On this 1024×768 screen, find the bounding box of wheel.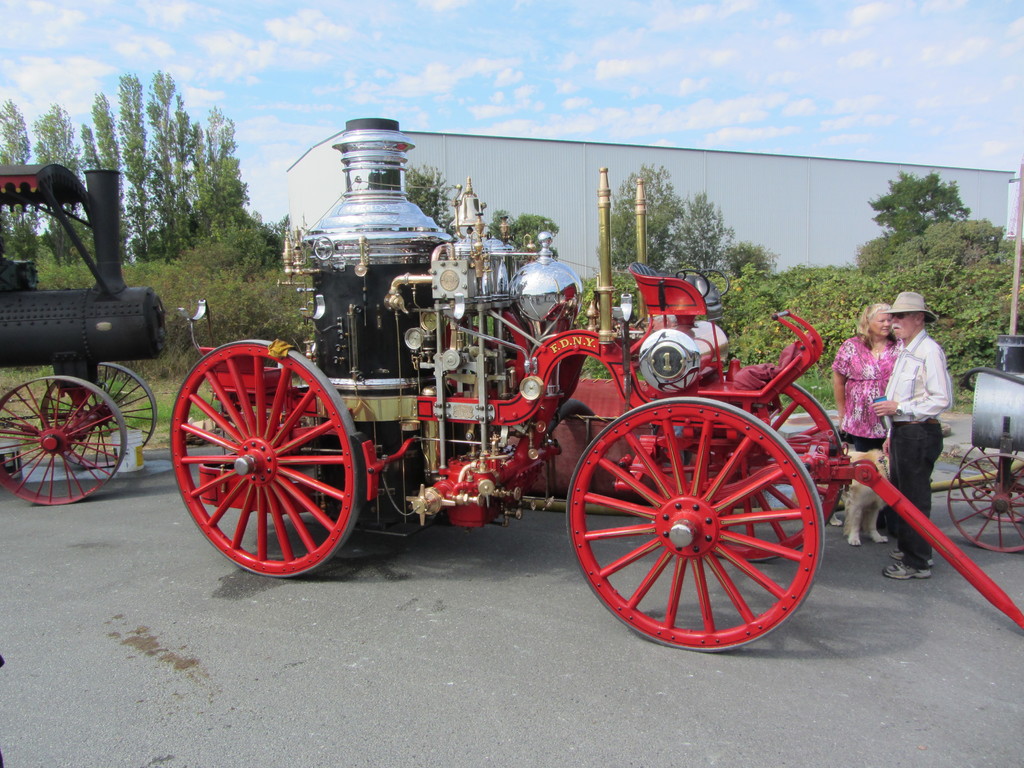
Bounding box: 44, 362, 157, 464.
